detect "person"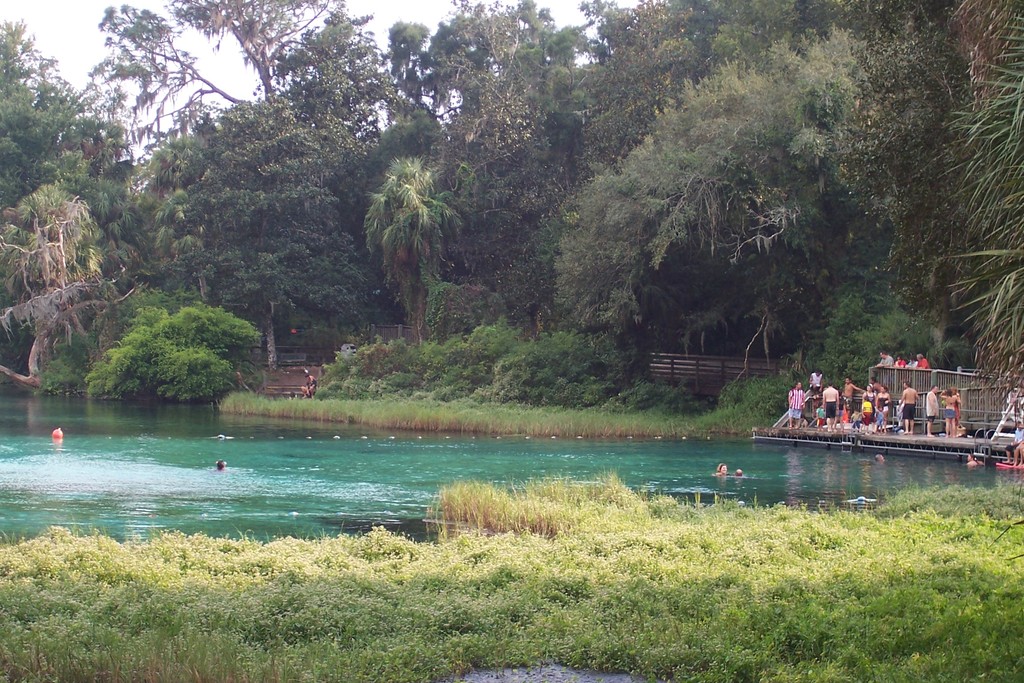
808/371/822/399
